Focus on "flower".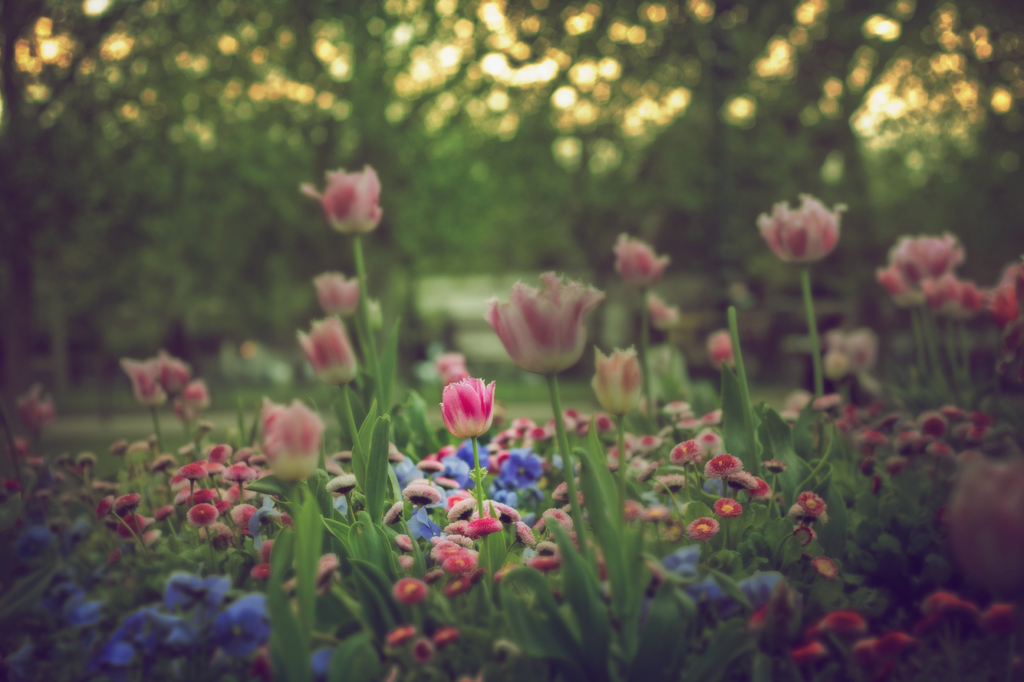
Focused at box(311, 268, 341, 313).
